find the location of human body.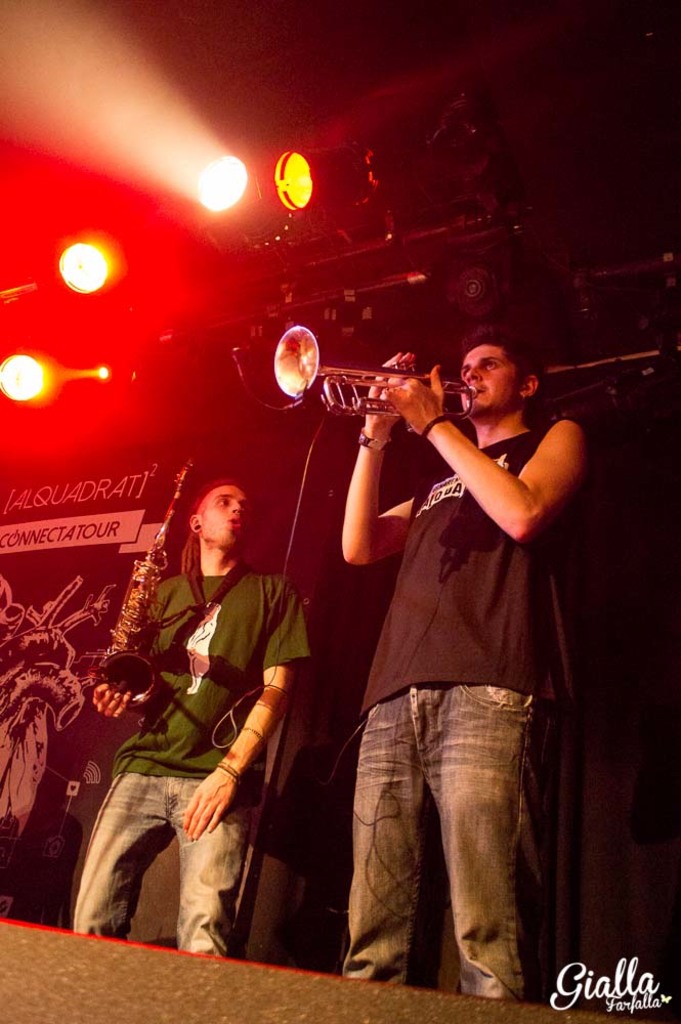
Location: x1=344, y1=336, x2=586, y2=1011.
